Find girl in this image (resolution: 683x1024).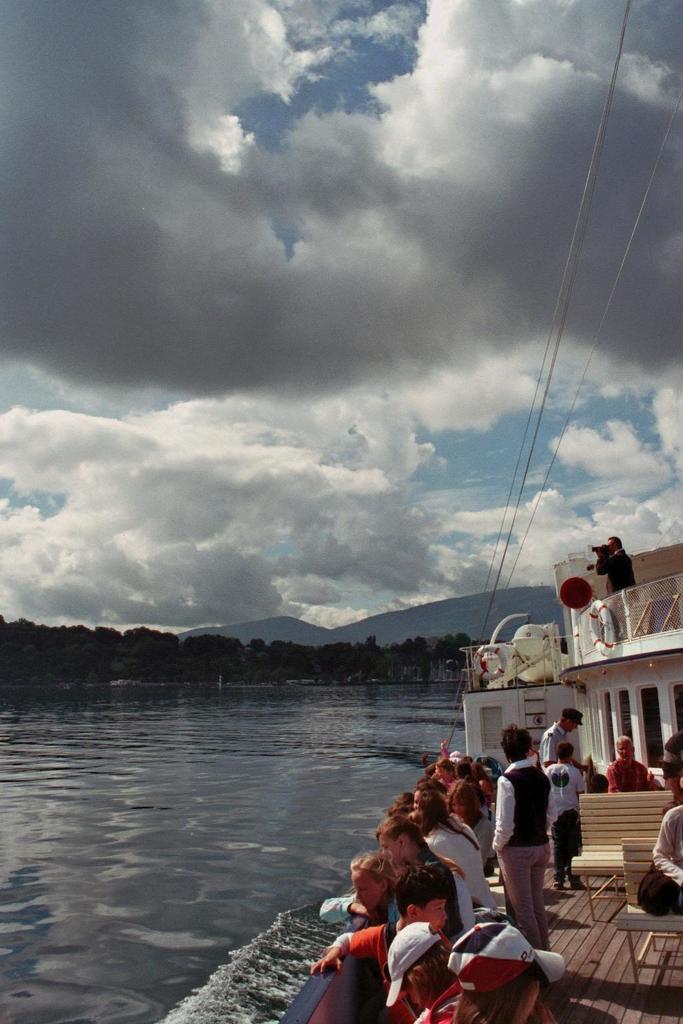
crop(376, 815, 471, 929).
